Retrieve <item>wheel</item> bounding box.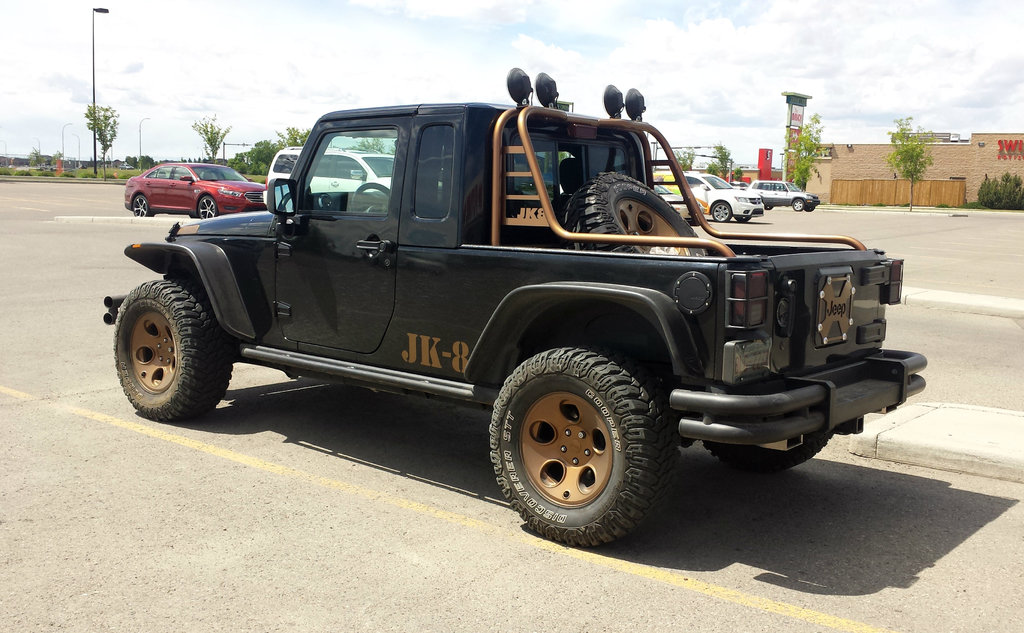
Bounding box: bbox(738, 215, 747, 222).
